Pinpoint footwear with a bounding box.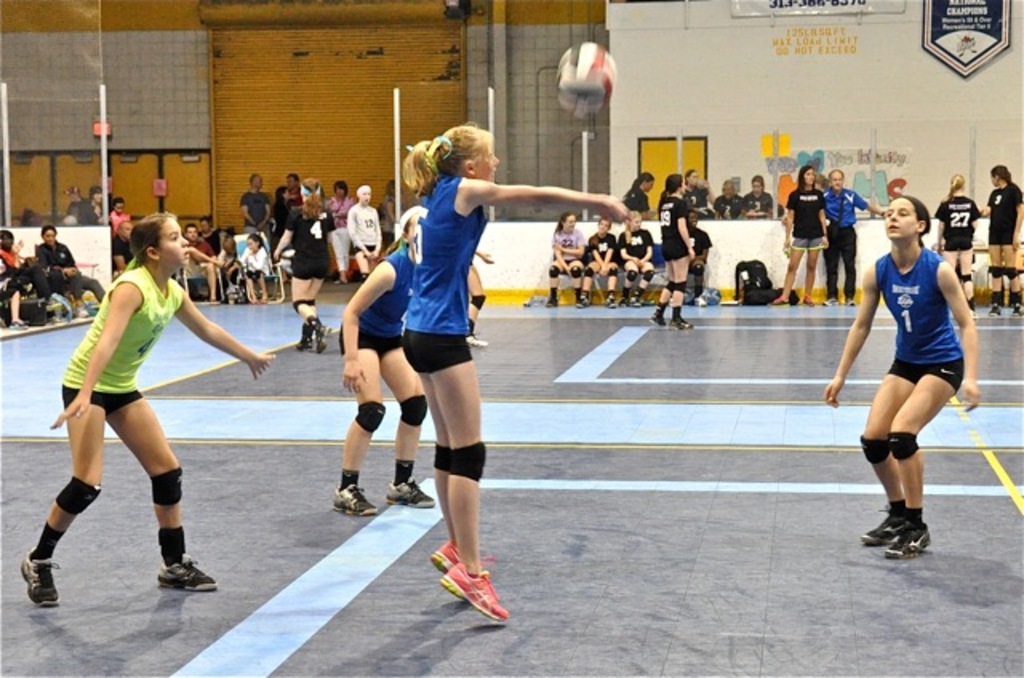
(387,480,440,508).
